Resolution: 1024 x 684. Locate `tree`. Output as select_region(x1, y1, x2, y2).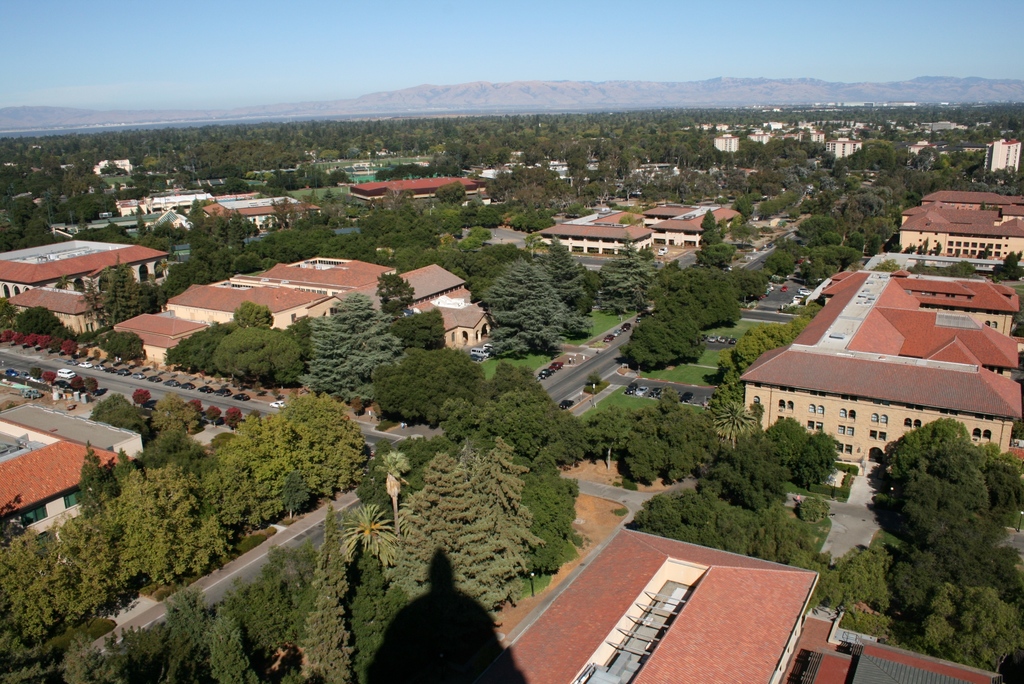
select_region(290, 286, 411, 405).
